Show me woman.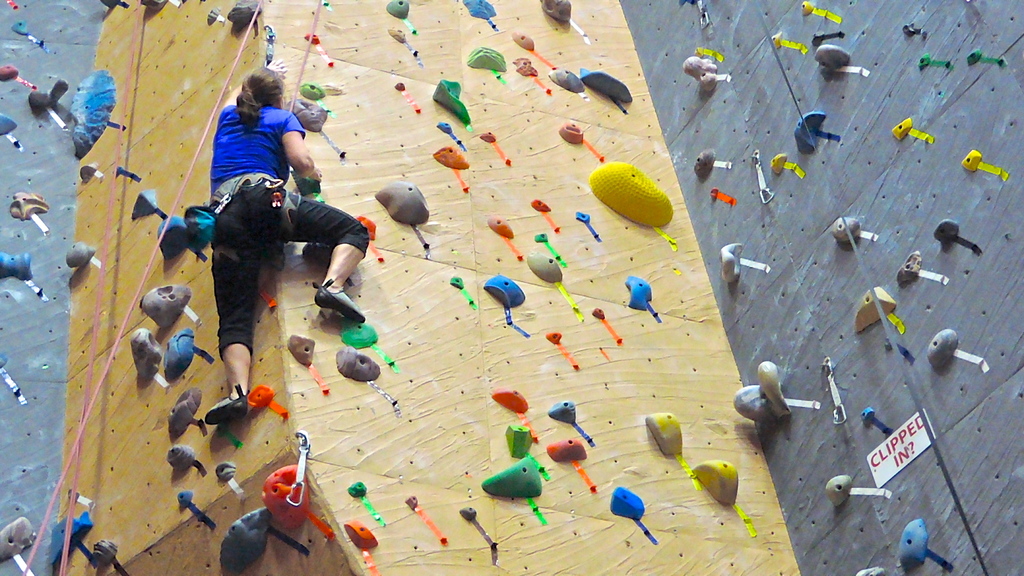
woman is here: <bbox>175, 72, 352, 394</bbox>.
